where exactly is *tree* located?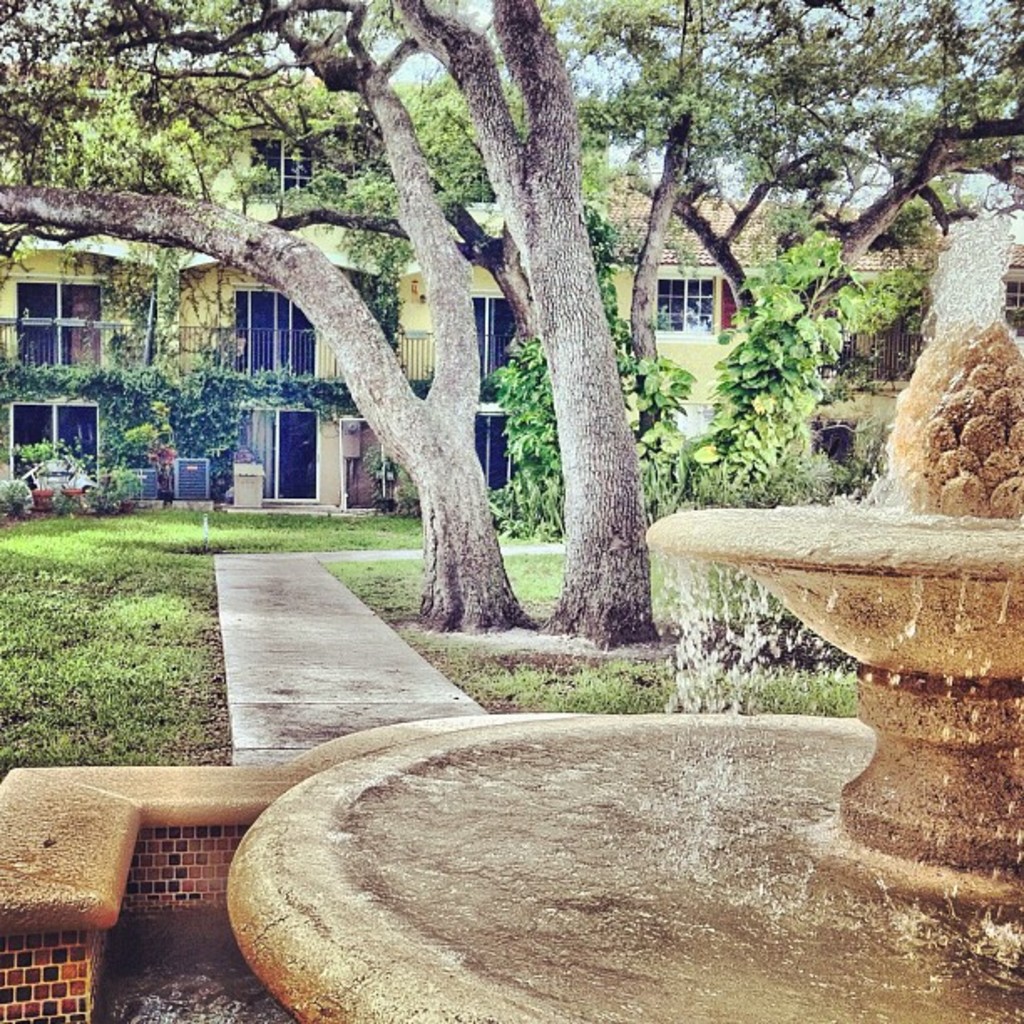
Its bounding box is crop(731, 0, 1022, 458).
